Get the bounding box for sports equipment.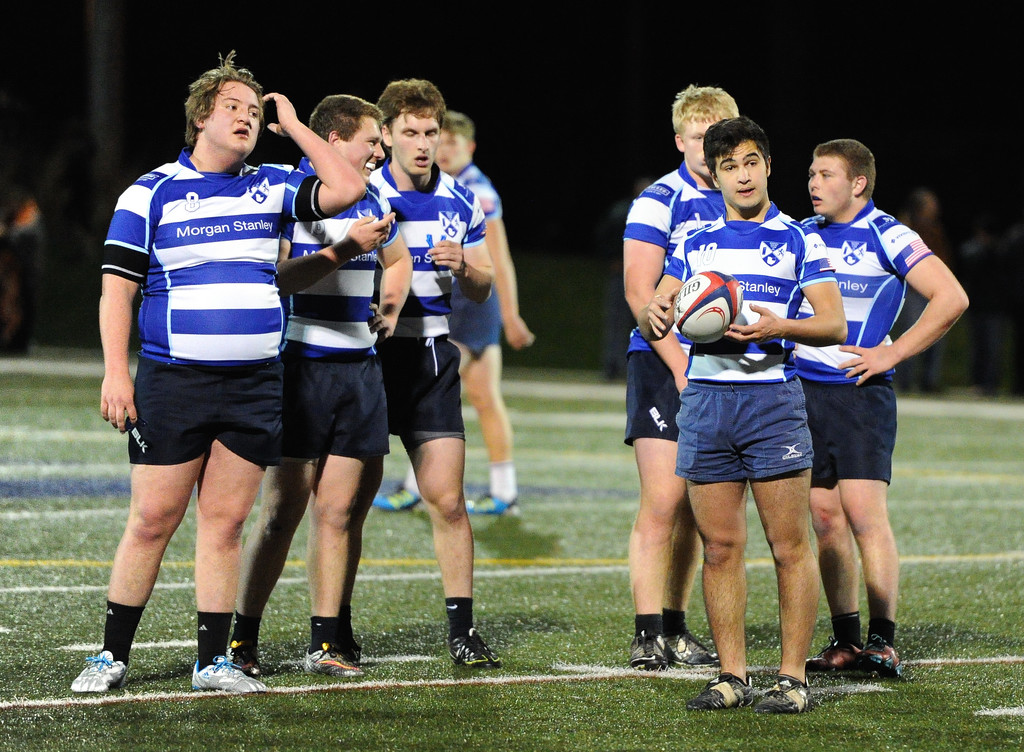
188,655,269,696.
